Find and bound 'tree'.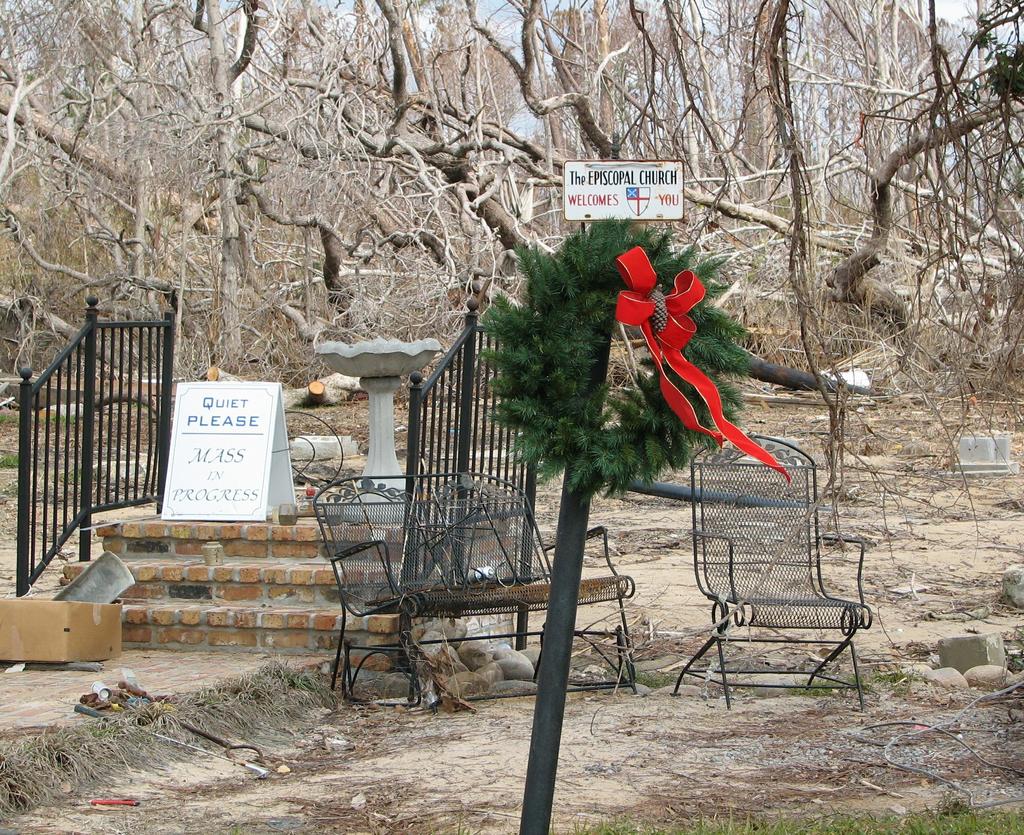
Bound: <bbox>846, 143, 1023, 302</bbox>.
